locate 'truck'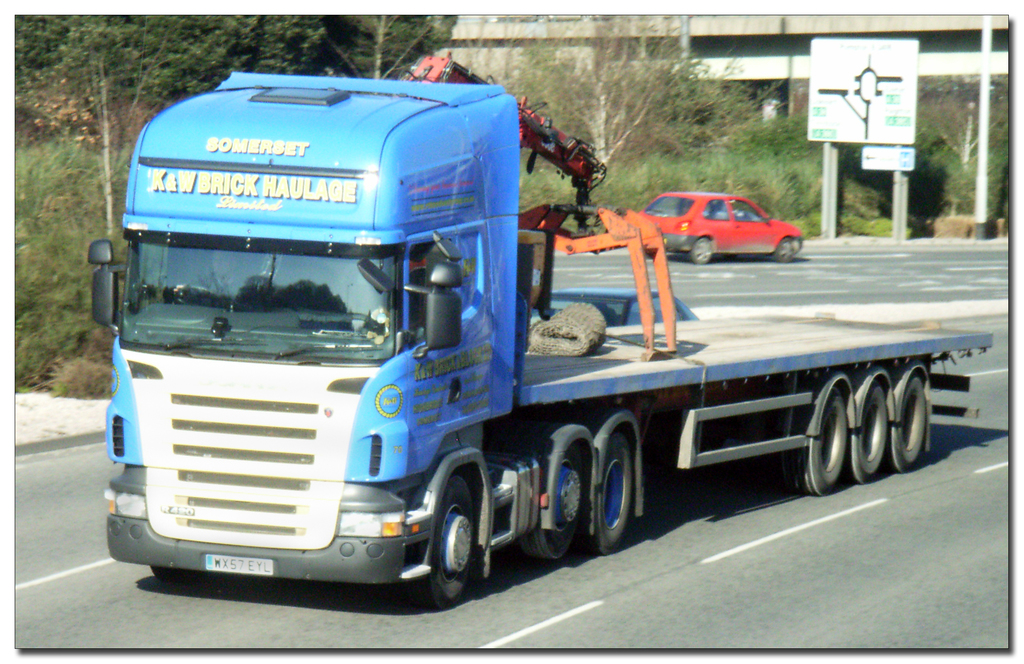
88,51,996,611
